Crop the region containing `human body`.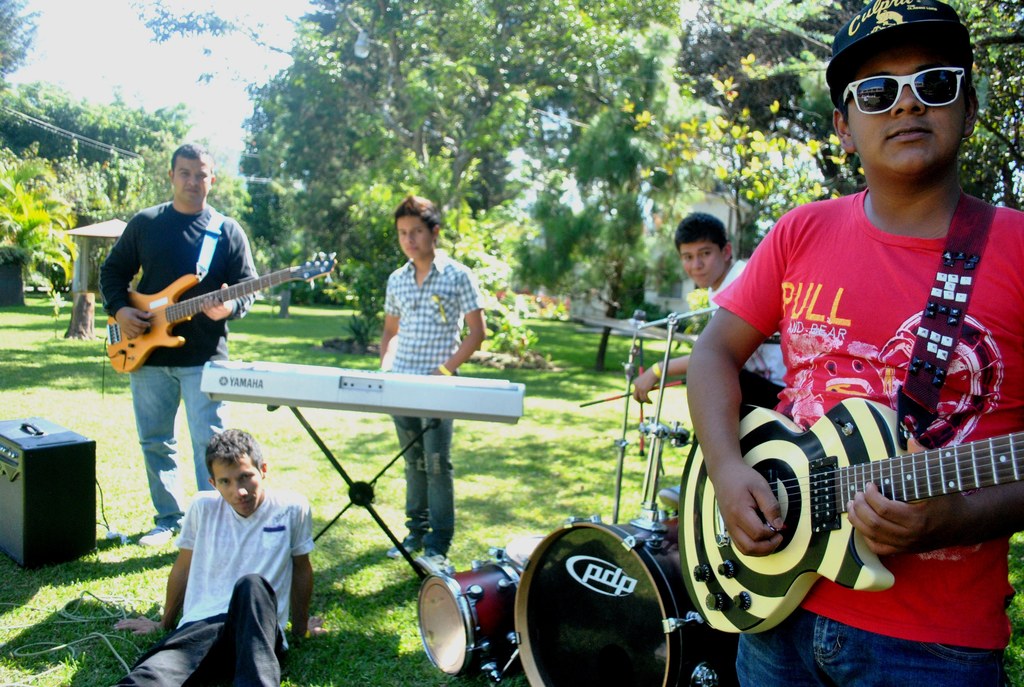
Crop region: [left=111, top=489, right=328, bottom=686].
